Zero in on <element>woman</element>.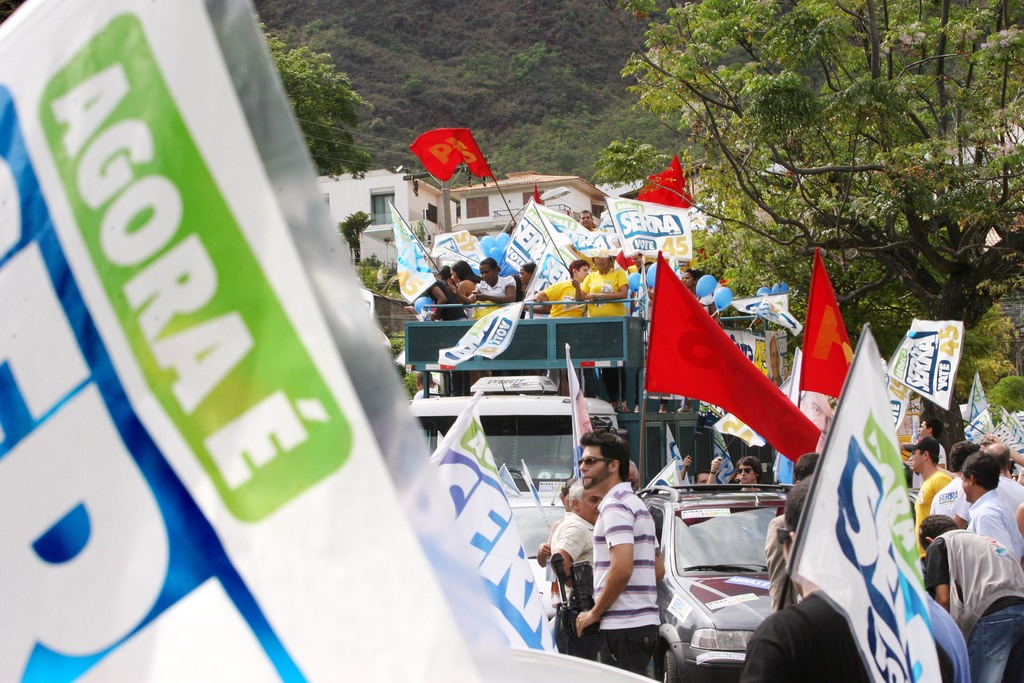
Zeroed in: {"left": 437, "top": 262, "right": 454, "bottom": 286}.
